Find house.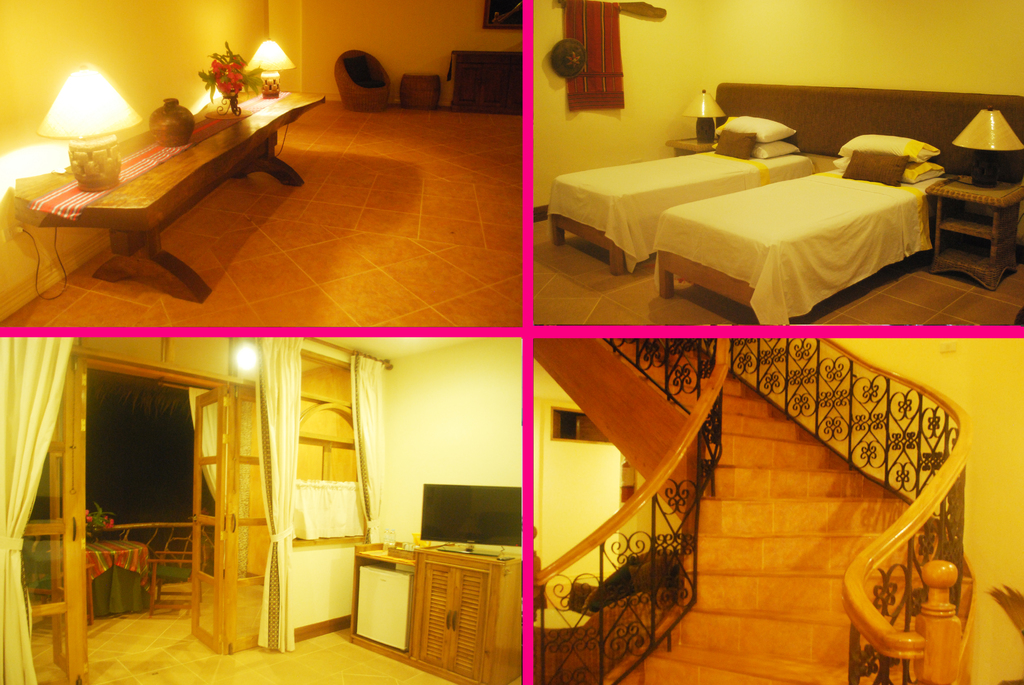
bbox=[0, 0, 524, 333].
